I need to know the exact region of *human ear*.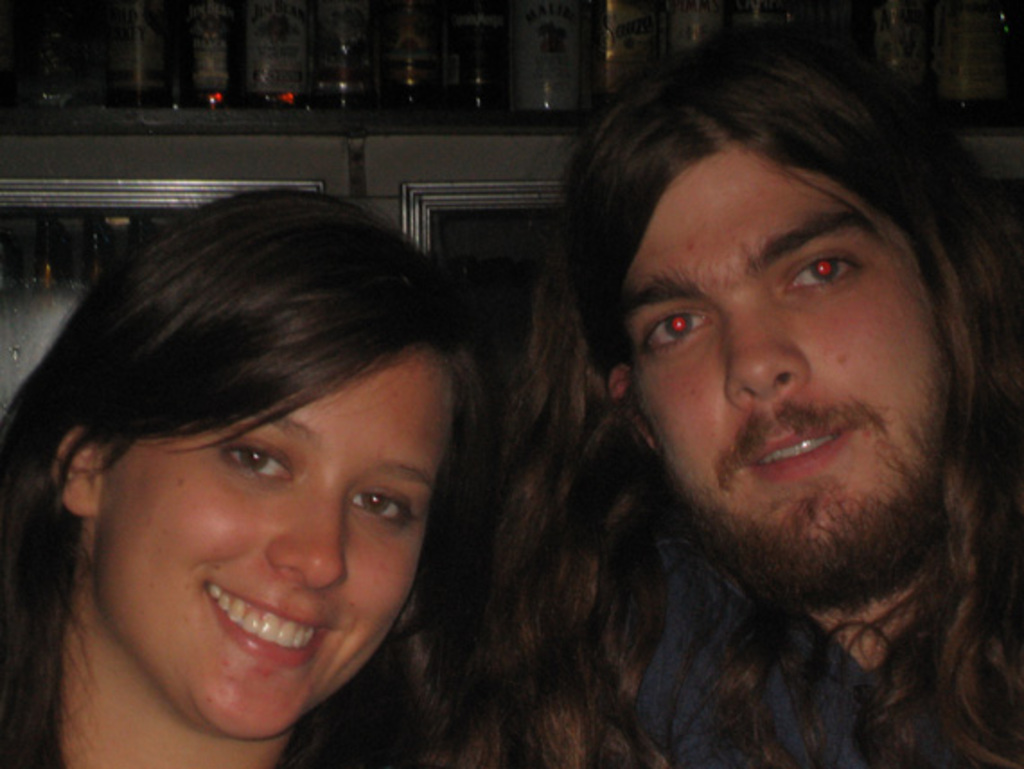
Region: 607/372/665/451.
